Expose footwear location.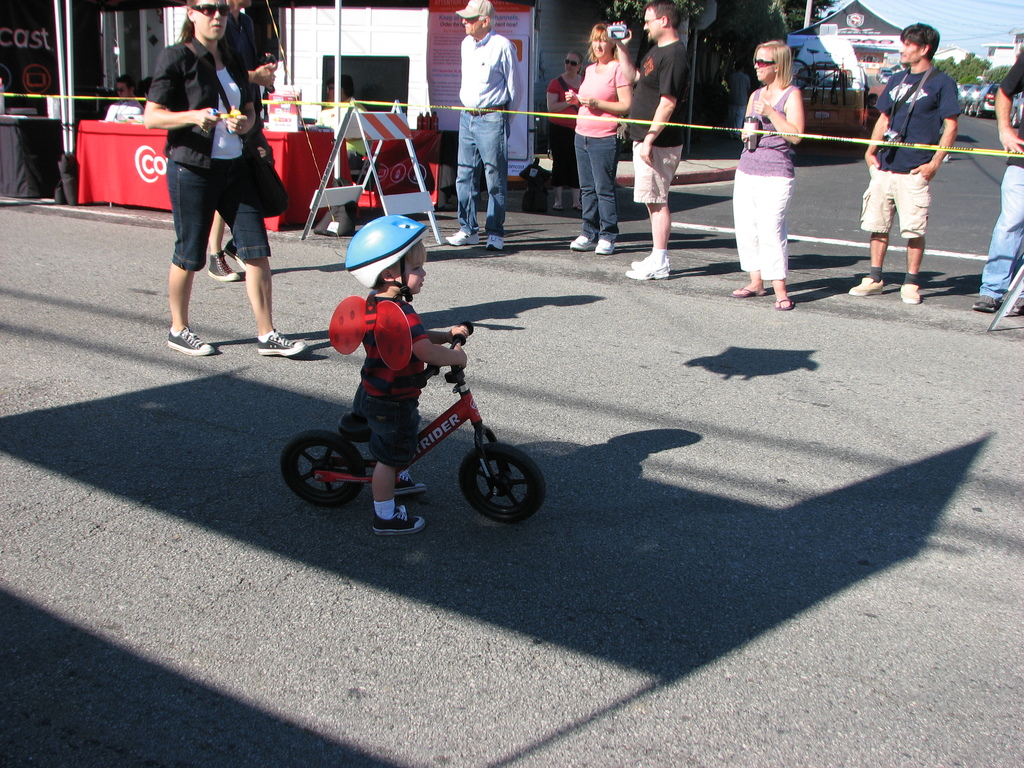
Exposed at [552, 205, 562, 211].
